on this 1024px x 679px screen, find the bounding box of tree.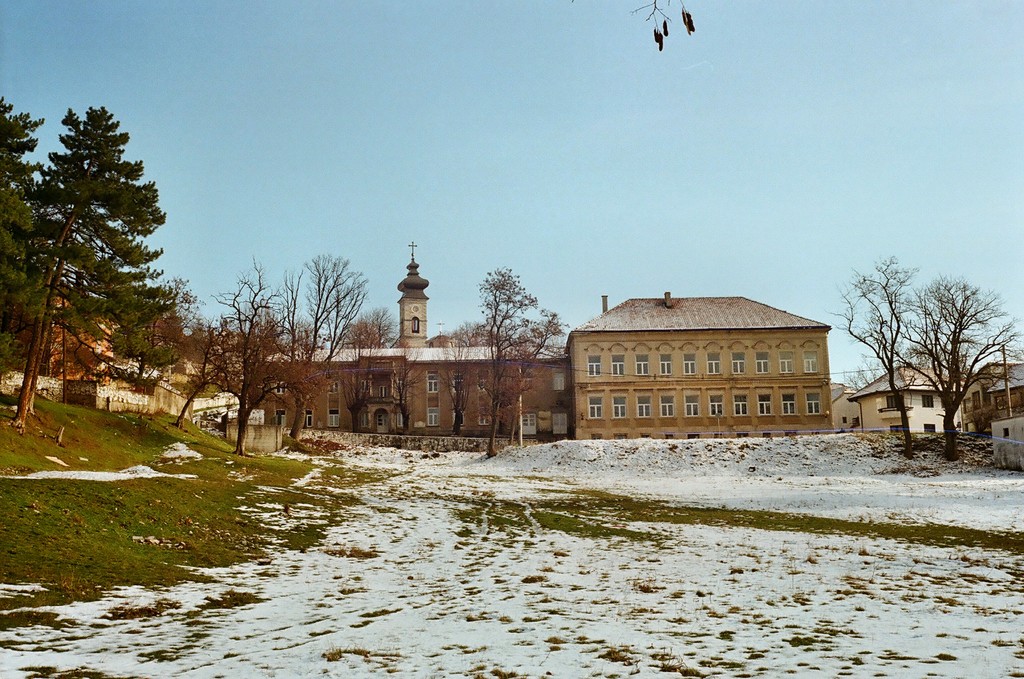
Bounding box: select_region(904, 266, 1023, 466).
